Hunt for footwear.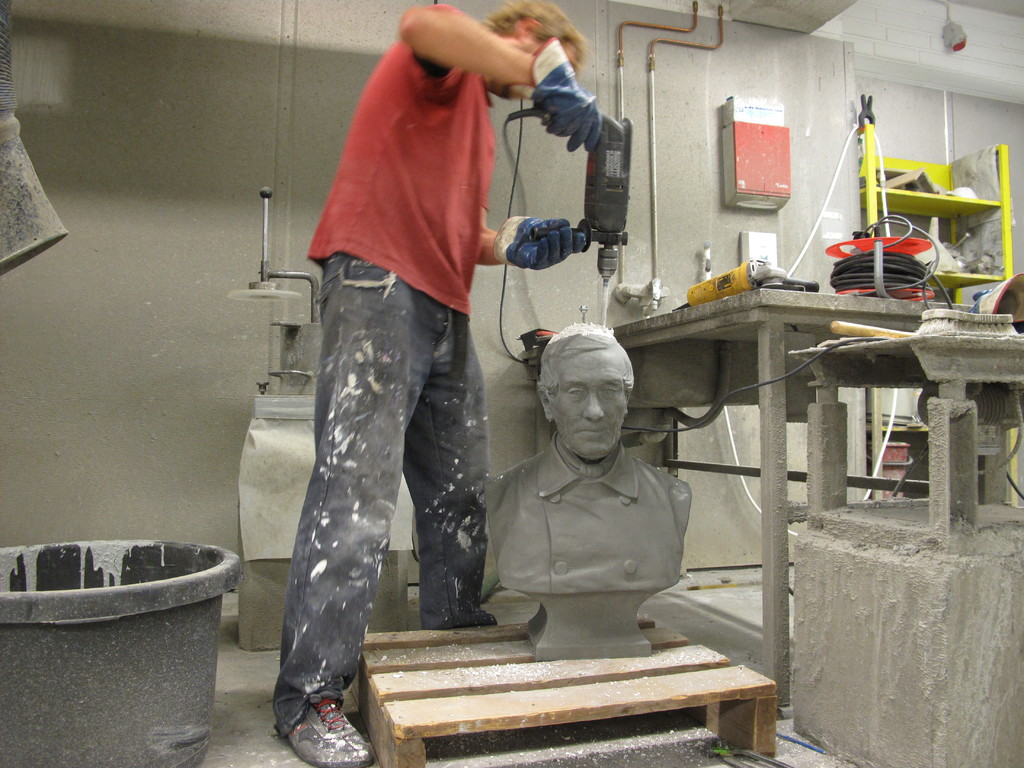
Hunted down at (left=264, top=670, right=357, bottom=748).
